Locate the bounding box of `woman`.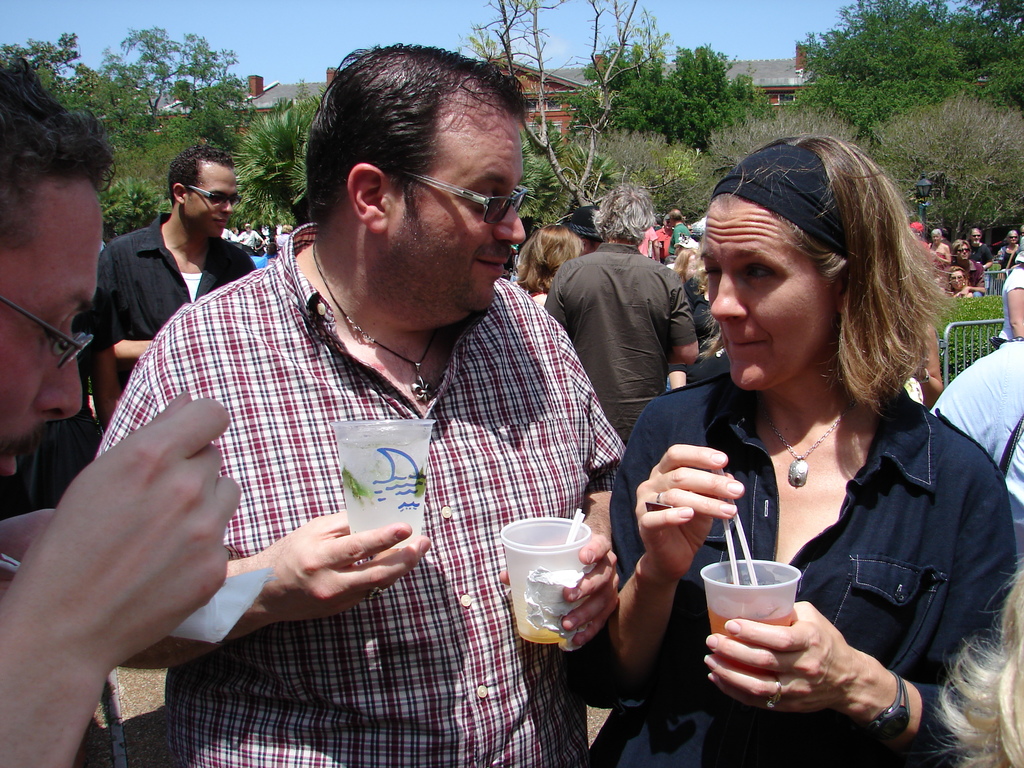
Bounding box: crop(1000, 228, 1020, 271).
